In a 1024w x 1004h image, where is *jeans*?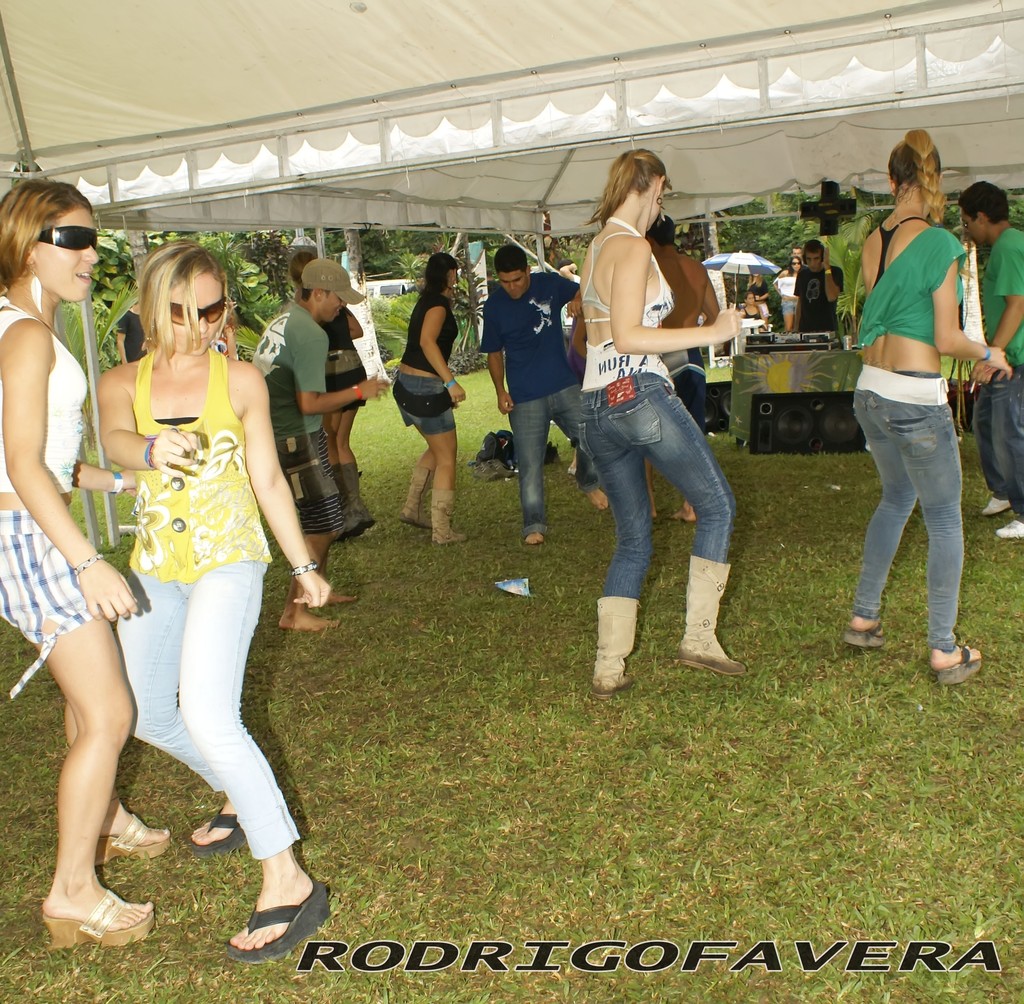
<region>399, 367, 459, 437</region>.
